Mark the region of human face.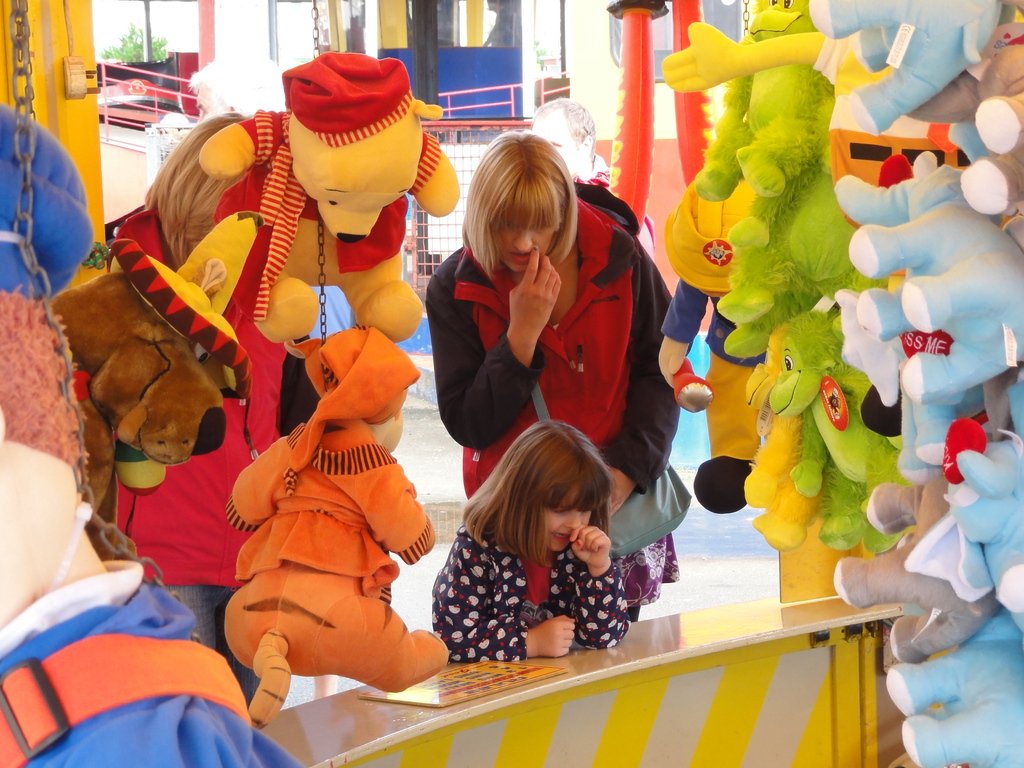
Region: box=[499, 193, 559, 277].
